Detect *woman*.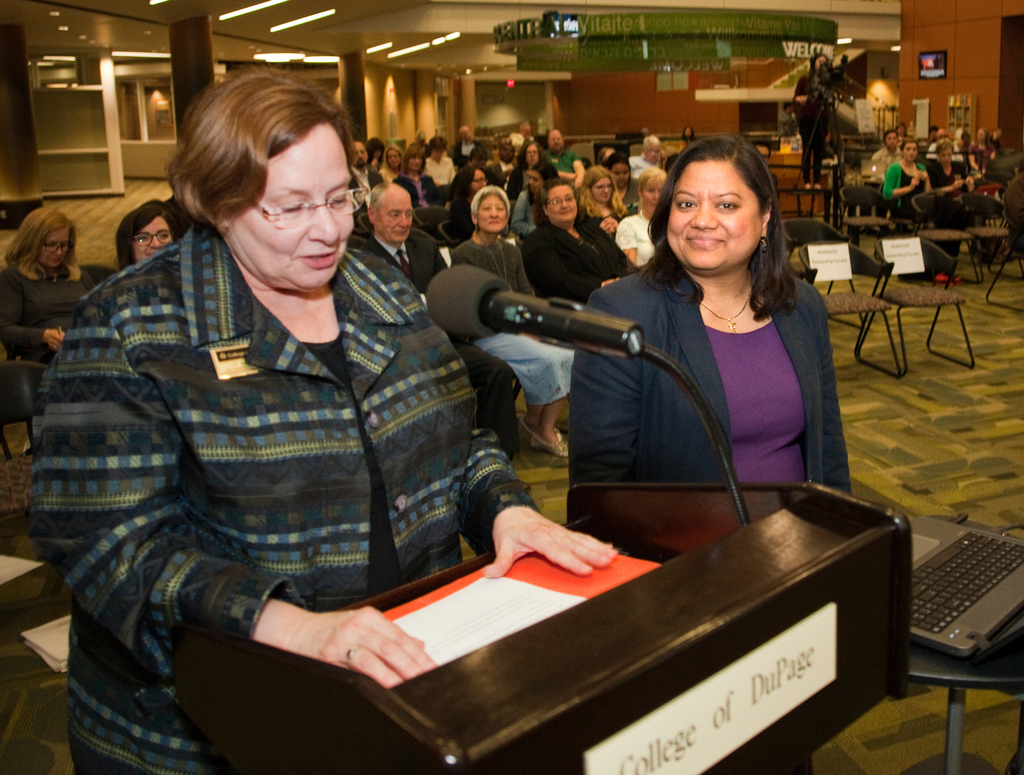
Detected at [542,124,588,187].
